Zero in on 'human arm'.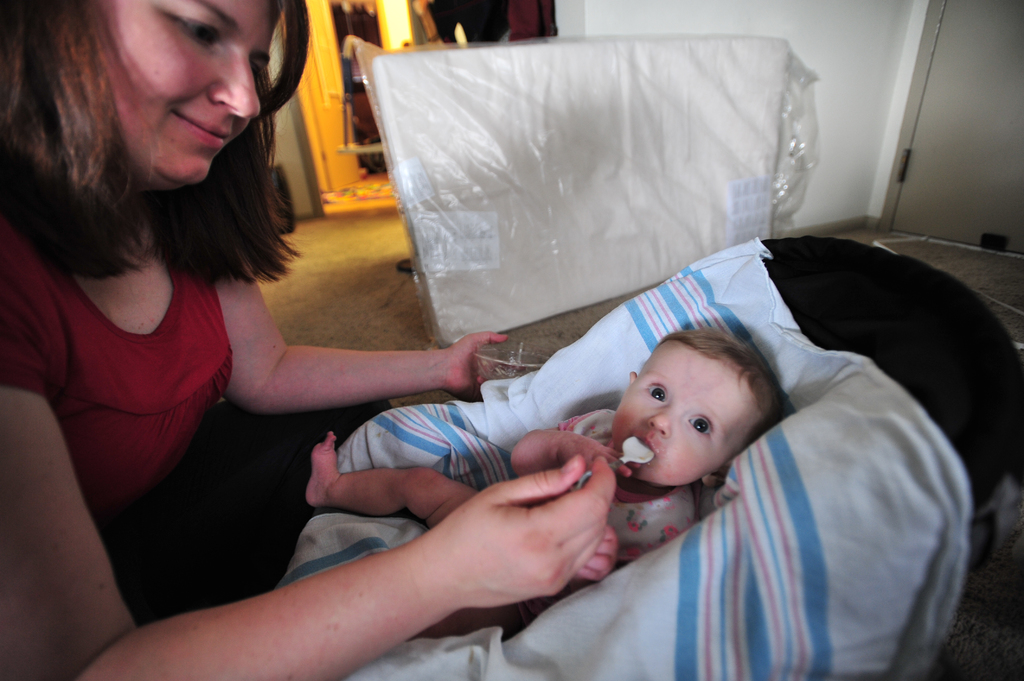
Zeroed in: <bbox>228, 273, 511, 399</bbox>.
